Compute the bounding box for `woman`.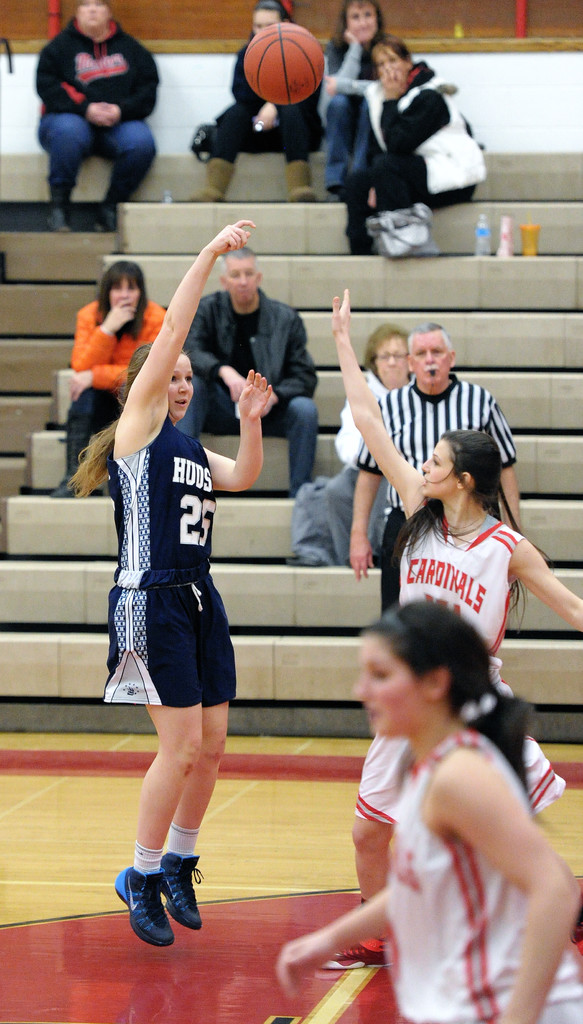
{"x1": 340, "y1": 35, "x2": 482, "y2": 253}.
